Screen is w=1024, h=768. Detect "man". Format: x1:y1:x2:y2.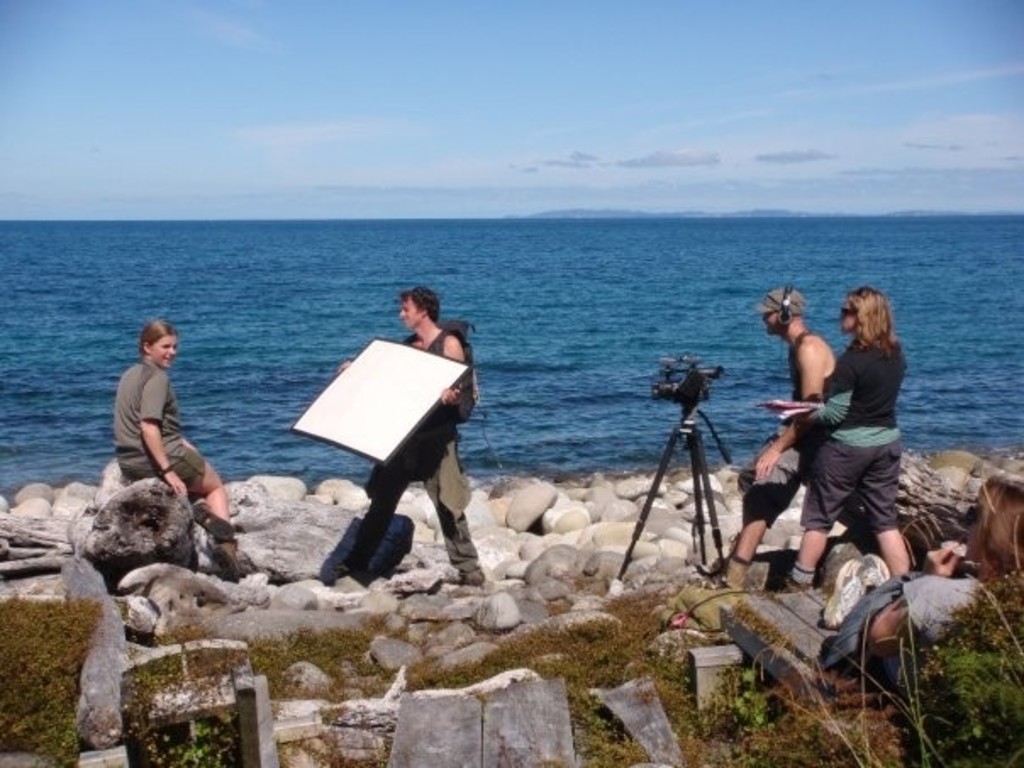
300:280:485:588.
